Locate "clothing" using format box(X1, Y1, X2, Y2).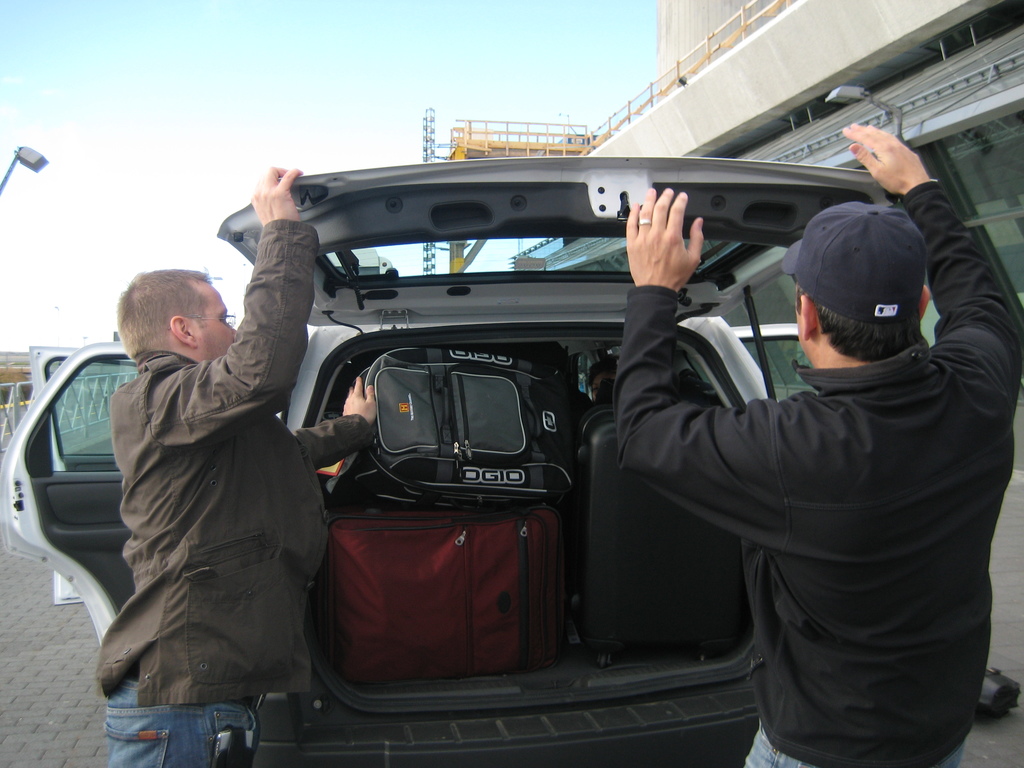
box(643, 179, 1013, 767).
